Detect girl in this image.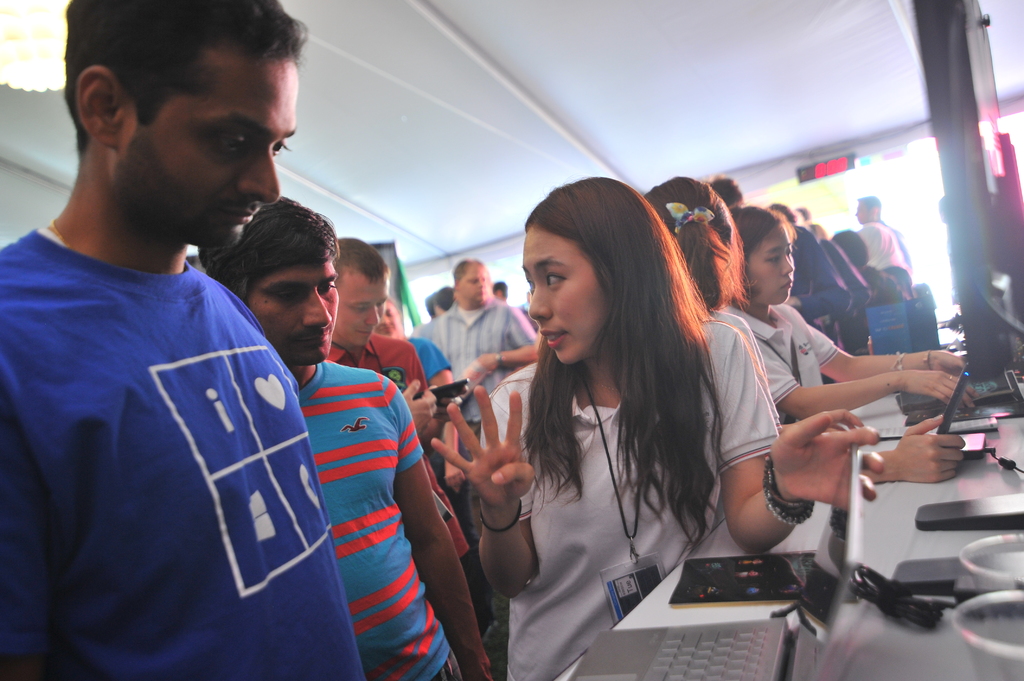
Detection: (x1=735, y1=207, x2=968, y2=417).
